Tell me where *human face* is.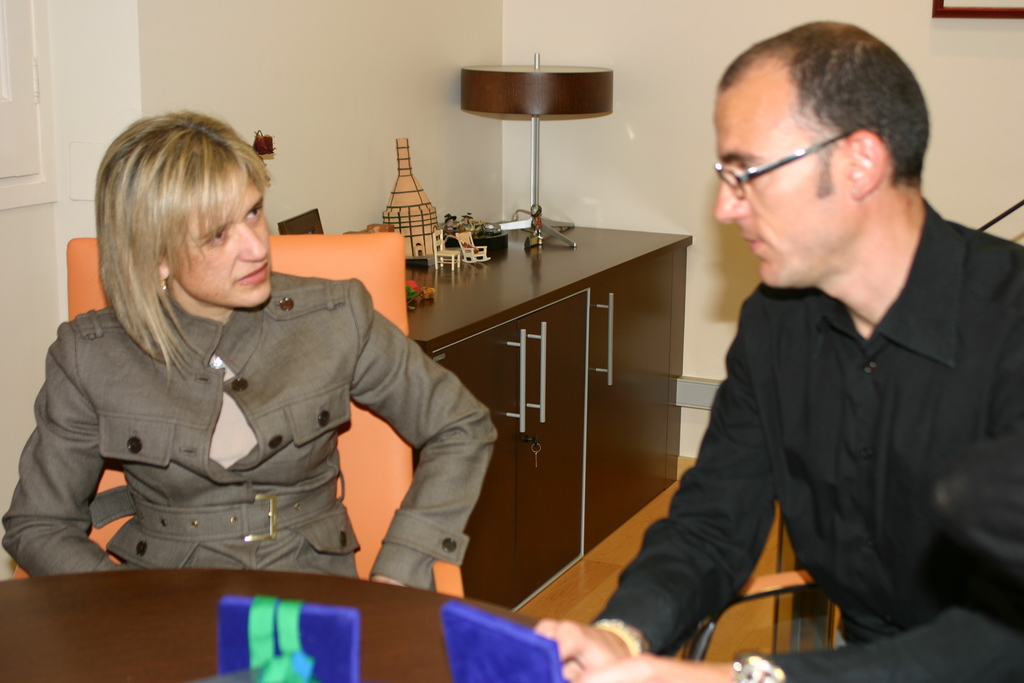
*human face* is at (x1=717, y1=86, x2=845, y2=288).
